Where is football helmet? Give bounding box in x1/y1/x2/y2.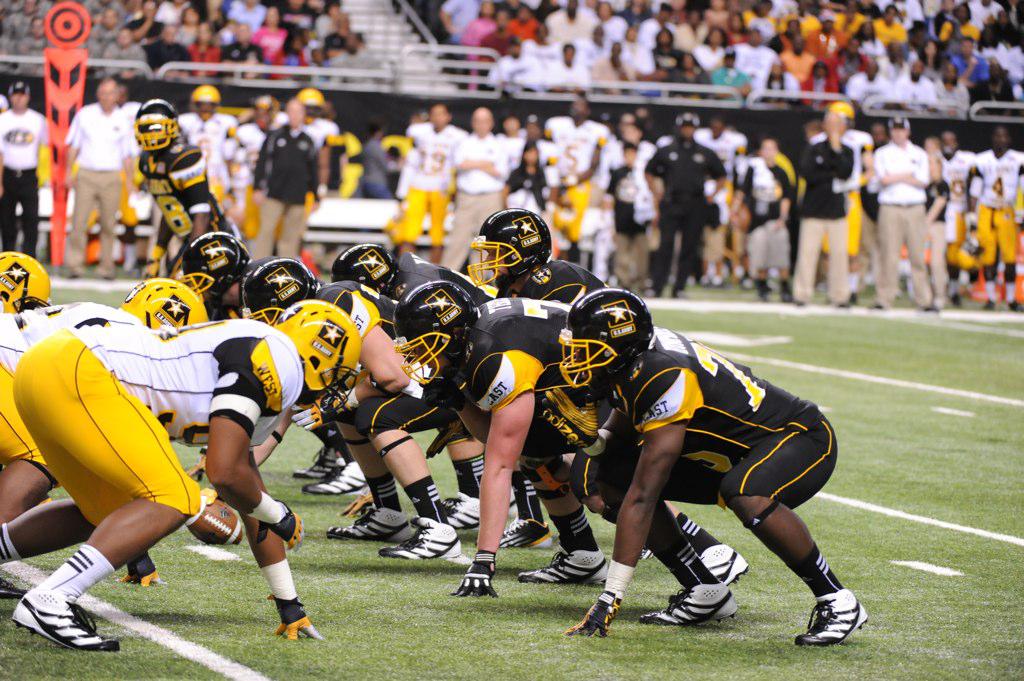
560/288/651/396.
